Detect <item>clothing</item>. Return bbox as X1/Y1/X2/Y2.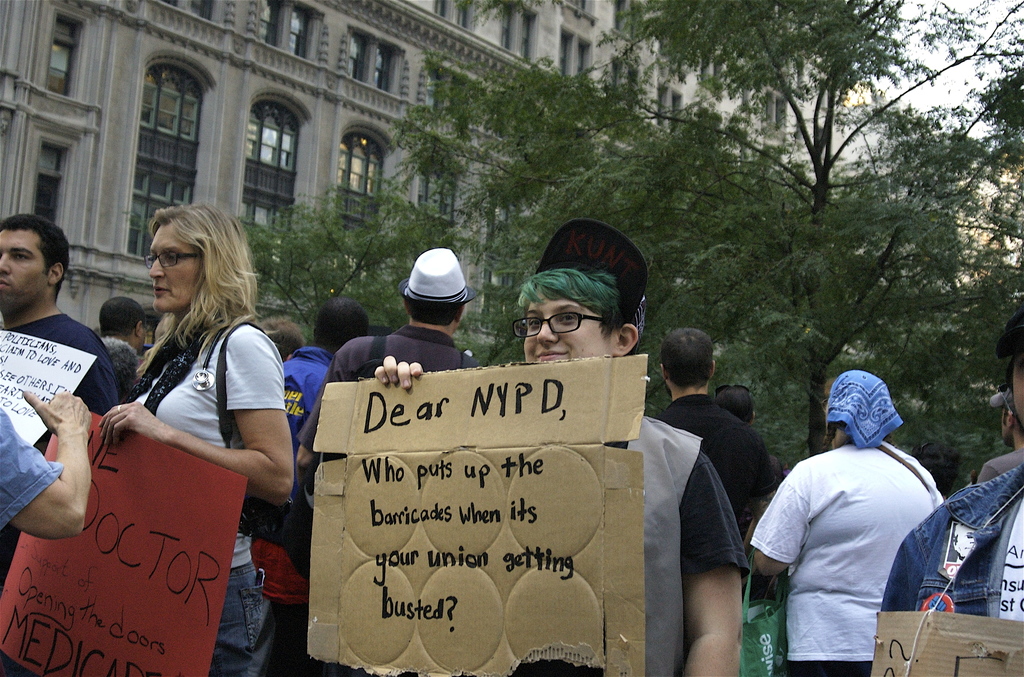
296/322/472/464.
